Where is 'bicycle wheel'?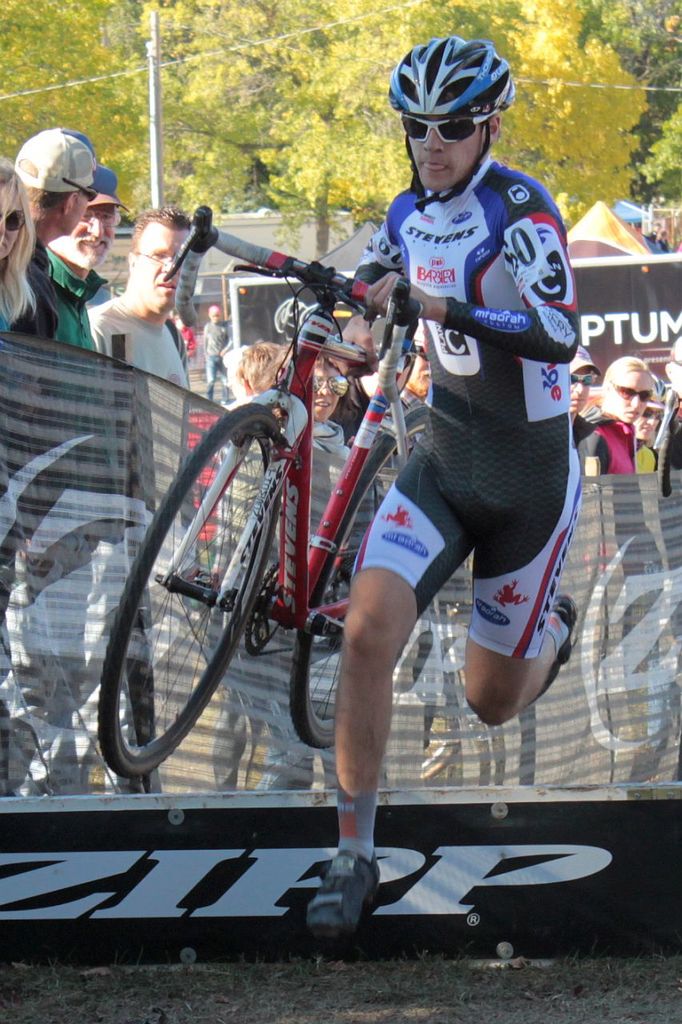
BBox(106, 414, 313, 787).
